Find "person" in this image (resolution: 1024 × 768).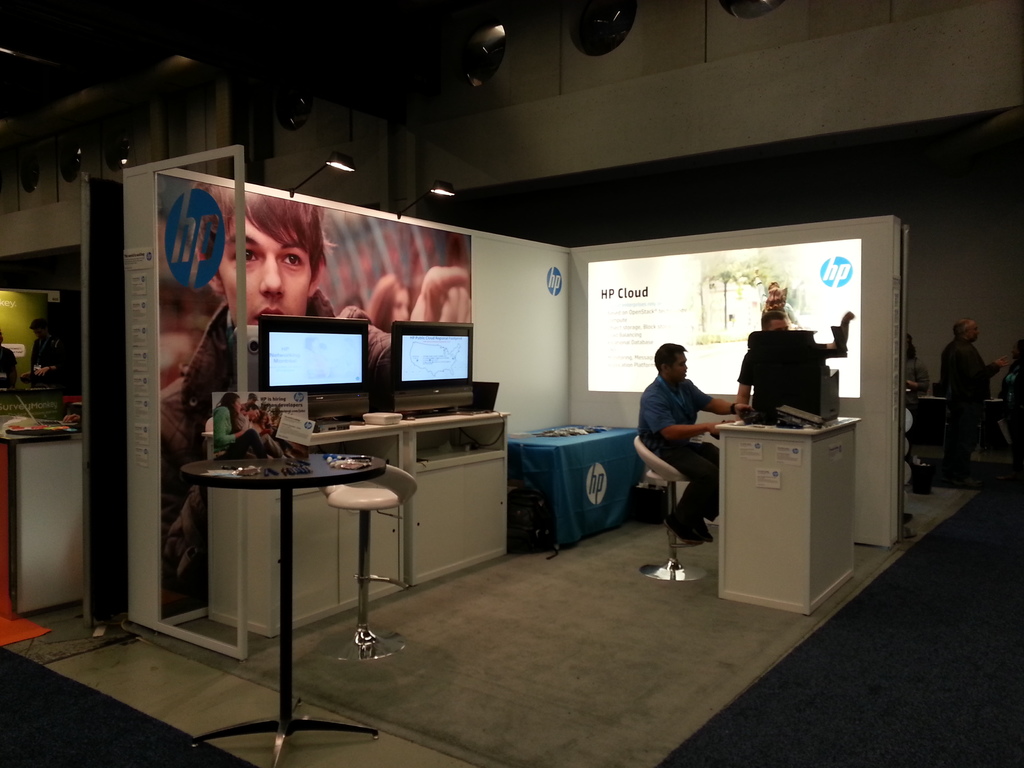
box=[265, 404, 285, 436].
